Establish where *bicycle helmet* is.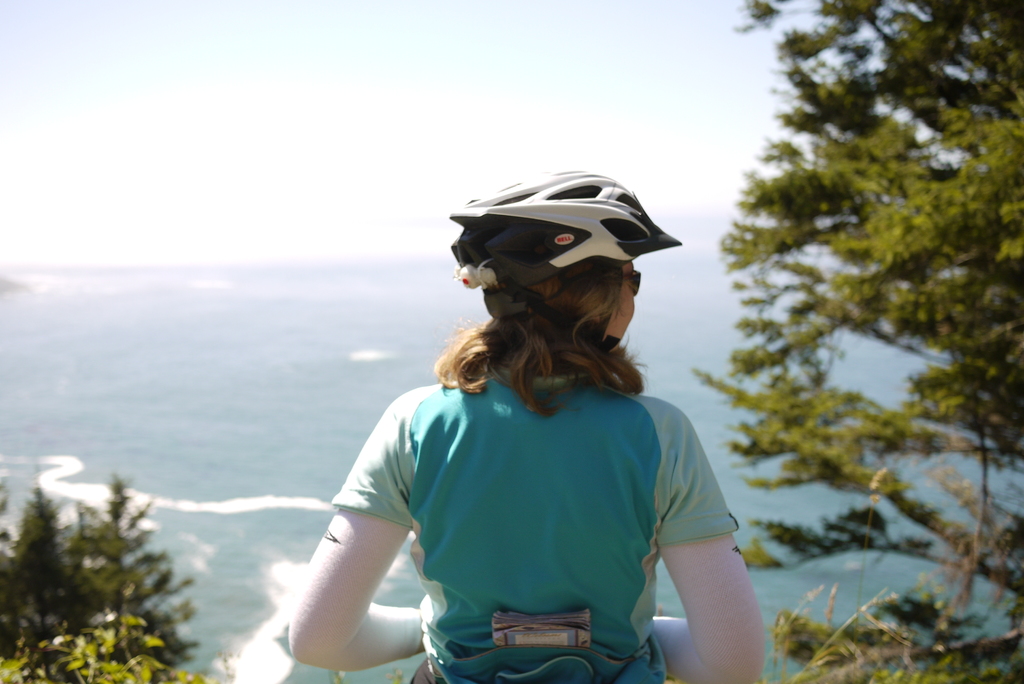
Established at box=[451, 167, 686, 354].
